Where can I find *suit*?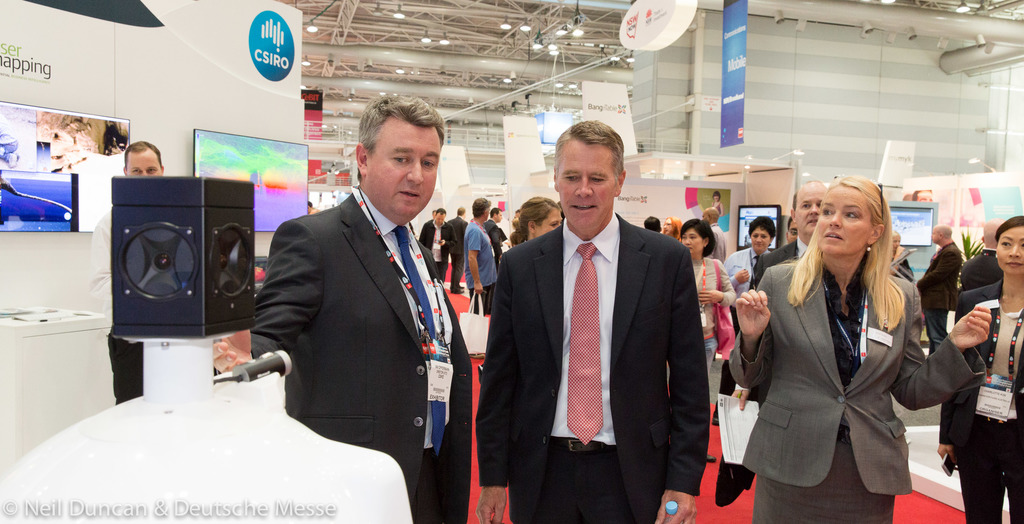
You can find it at select_region(728, 261, 986, 523).
